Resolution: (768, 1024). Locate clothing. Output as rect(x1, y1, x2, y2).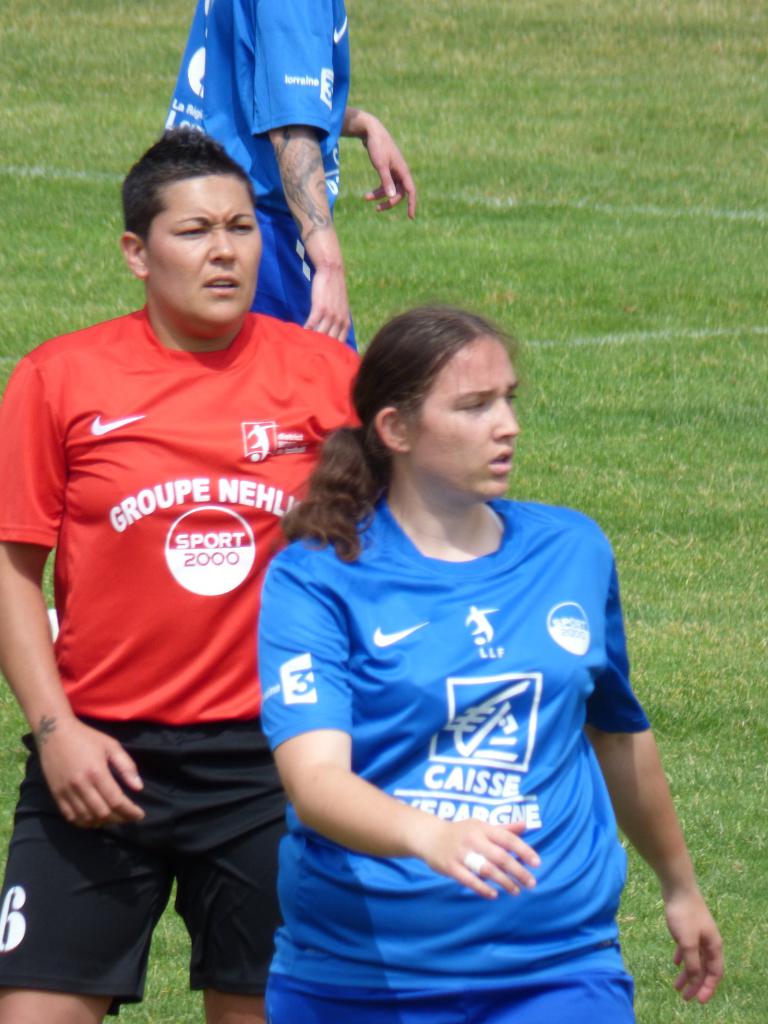
rect(0, 309, 348, 993).
